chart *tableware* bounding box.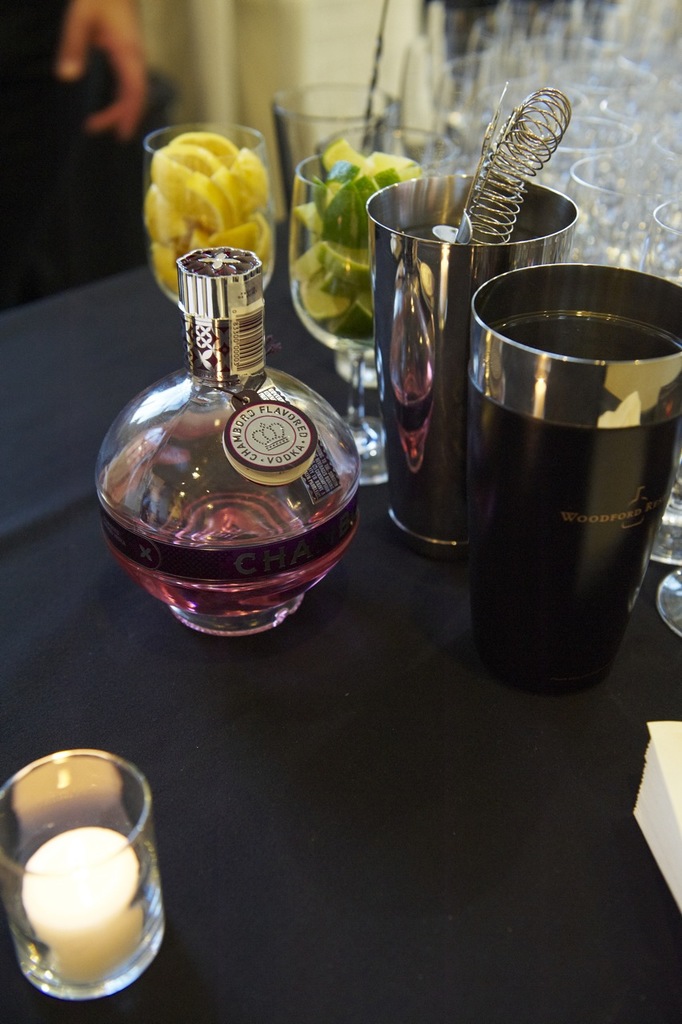
Charted: <bbox>257, 65, 419, 200</bbox>.
